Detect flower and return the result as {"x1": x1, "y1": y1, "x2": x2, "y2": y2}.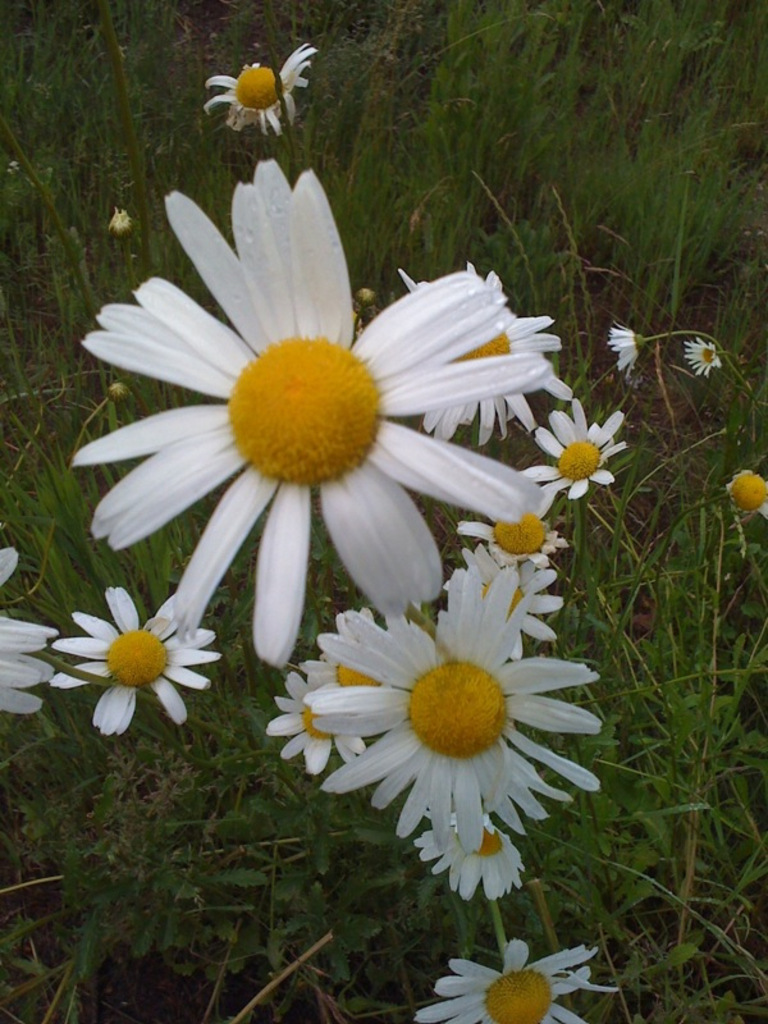
{"x1": 457, "y1": 506, "x2": 572, "y2": 568}.
